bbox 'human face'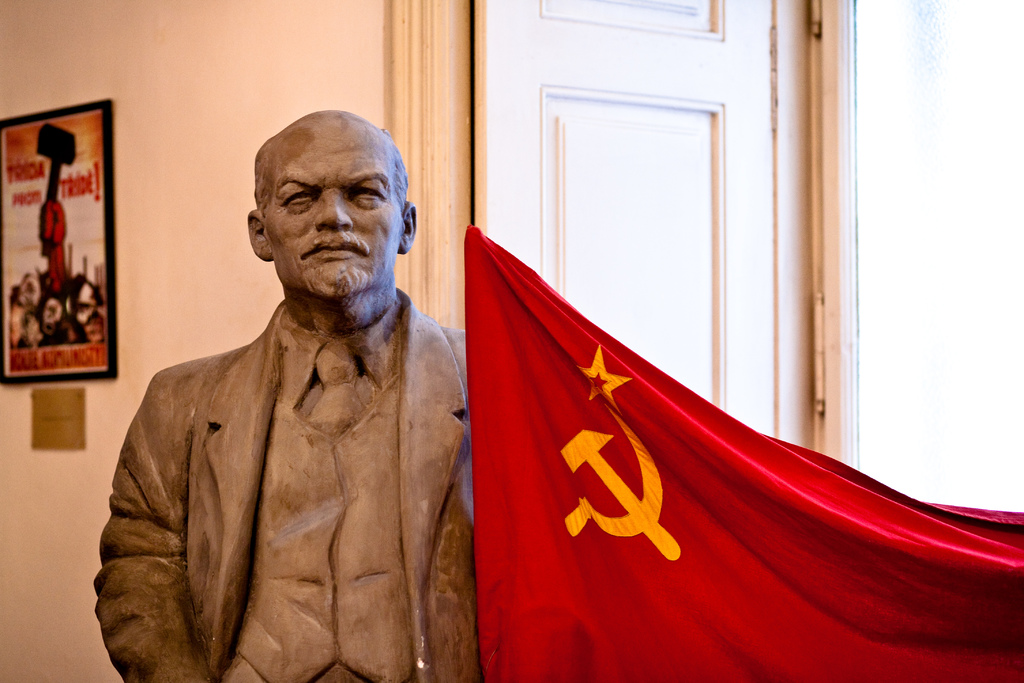
bbox=(268, 121, 400, 293)
